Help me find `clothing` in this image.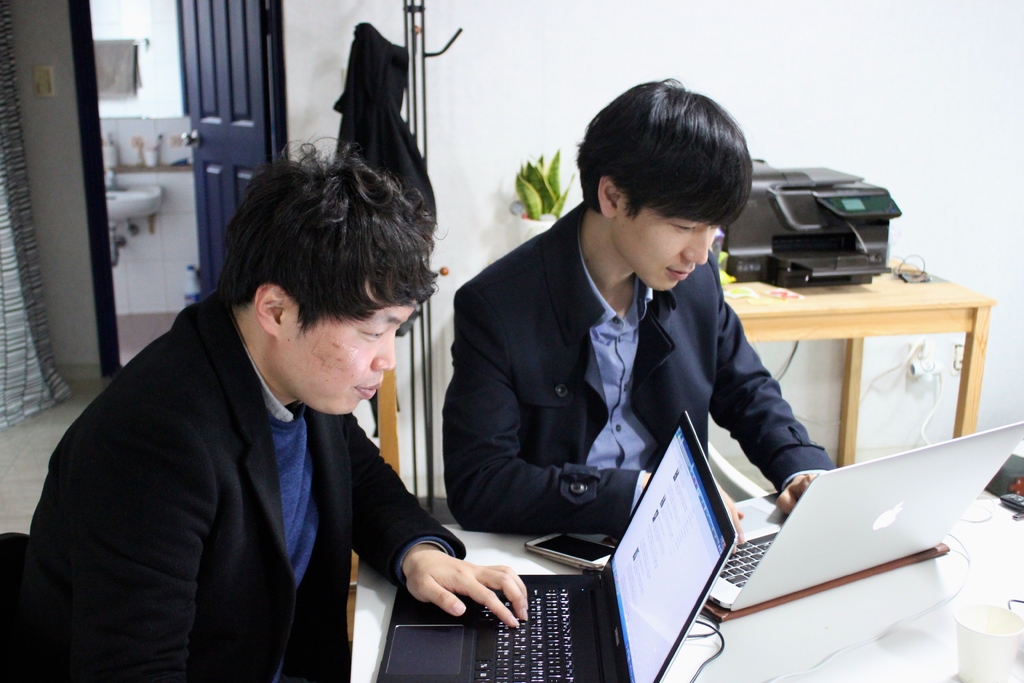
Found it: (left=445, top=201, right=841, bottom=538).
